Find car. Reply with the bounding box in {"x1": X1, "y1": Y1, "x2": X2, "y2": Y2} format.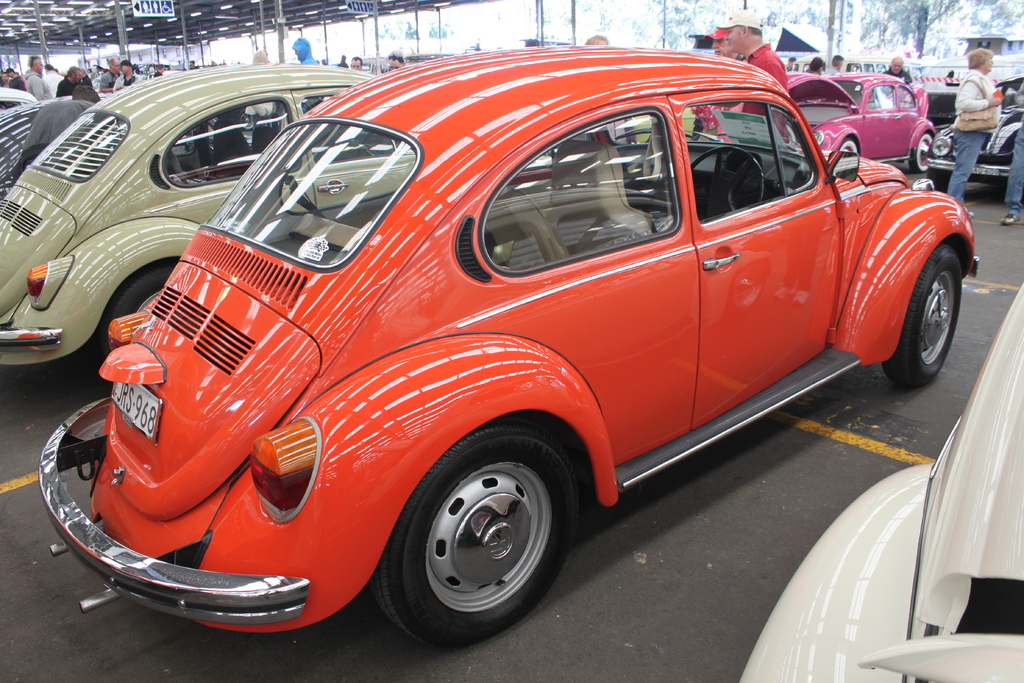
{"x1": 737, "y1": 288, "x2": 1023, "y2": 682}.
